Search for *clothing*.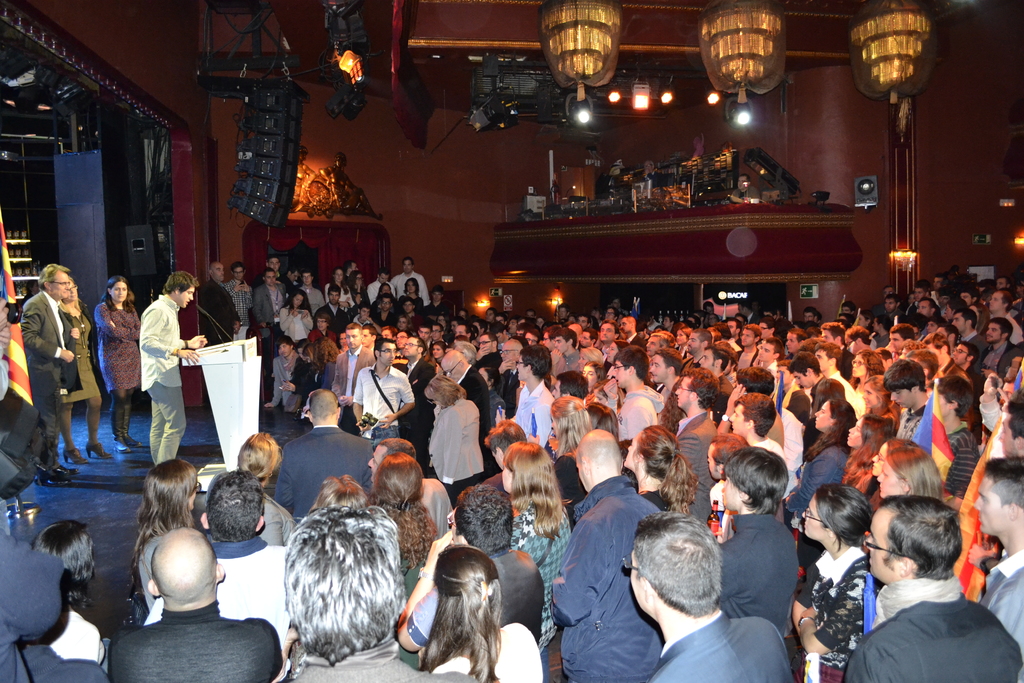
Found at {"x1": 510, "y1": 381, "x2": 560, "y2": 456}.
